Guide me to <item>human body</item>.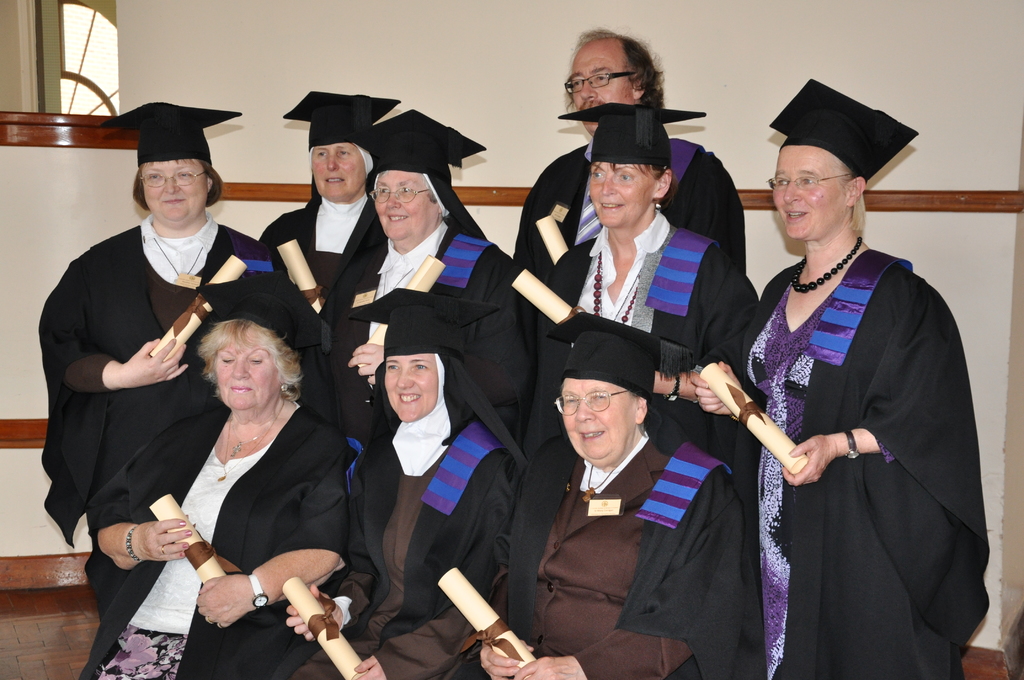
Guidance: [722,115,983,679].
